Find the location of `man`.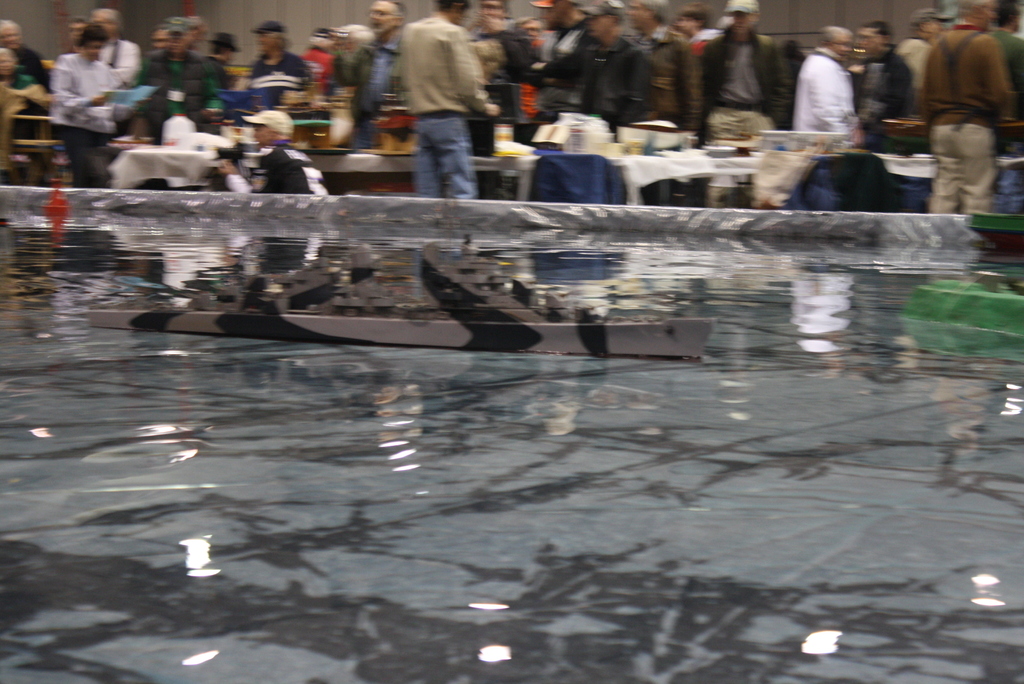
Location: 335 0 411 150.
